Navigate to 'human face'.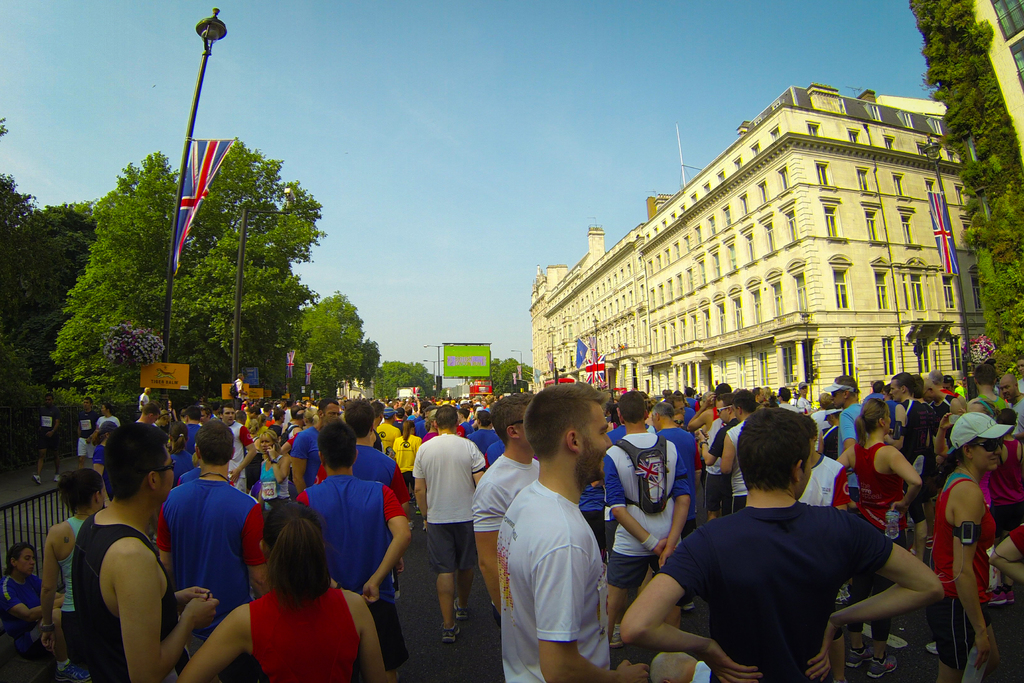
Navigation target: [x1=100, y1=488, x2=108, y2=511].
